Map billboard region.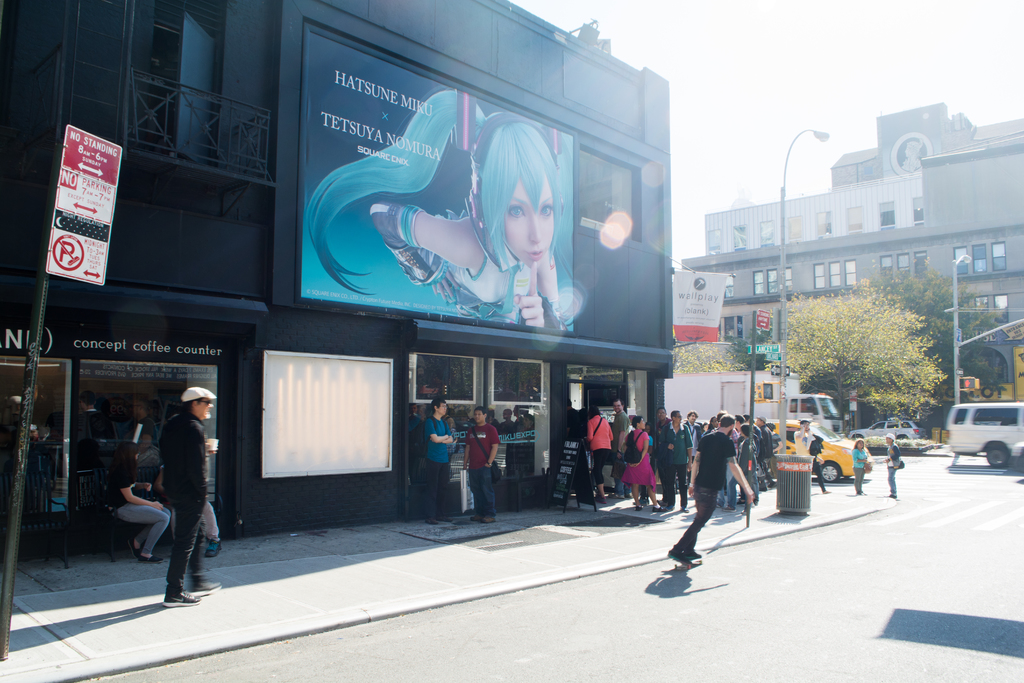
Mapped to {"left": 47, "top": 117, "right": 119, "bottom": 277}.
